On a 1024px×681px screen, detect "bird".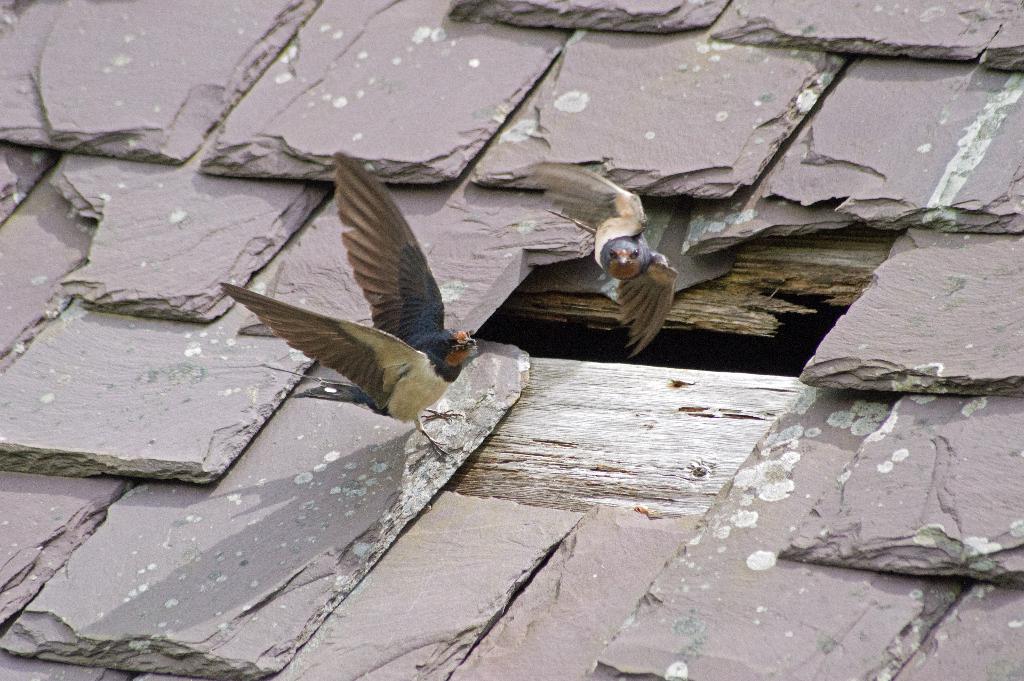
x1=230, y1=170, x2=497, y2=432.
